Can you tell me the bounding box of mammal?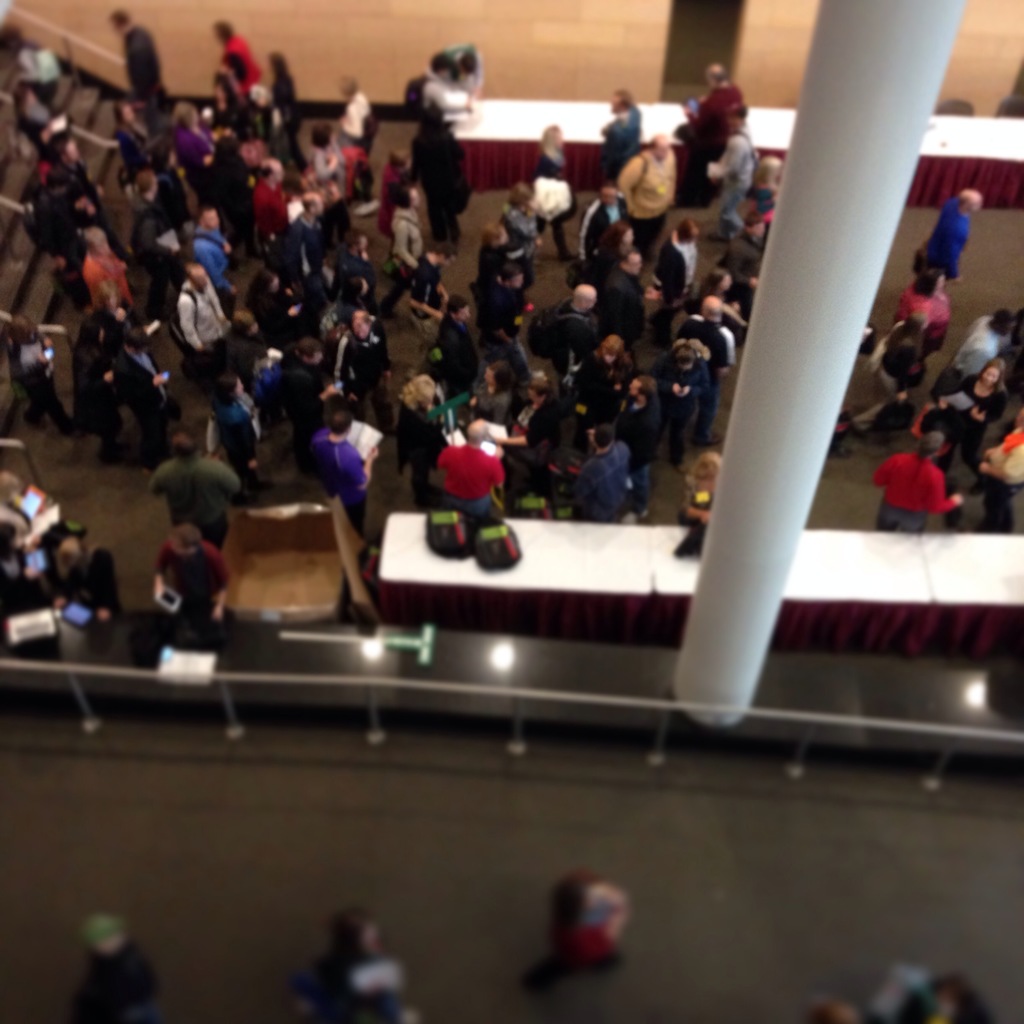
bbox(502, 877, 626, 998).
